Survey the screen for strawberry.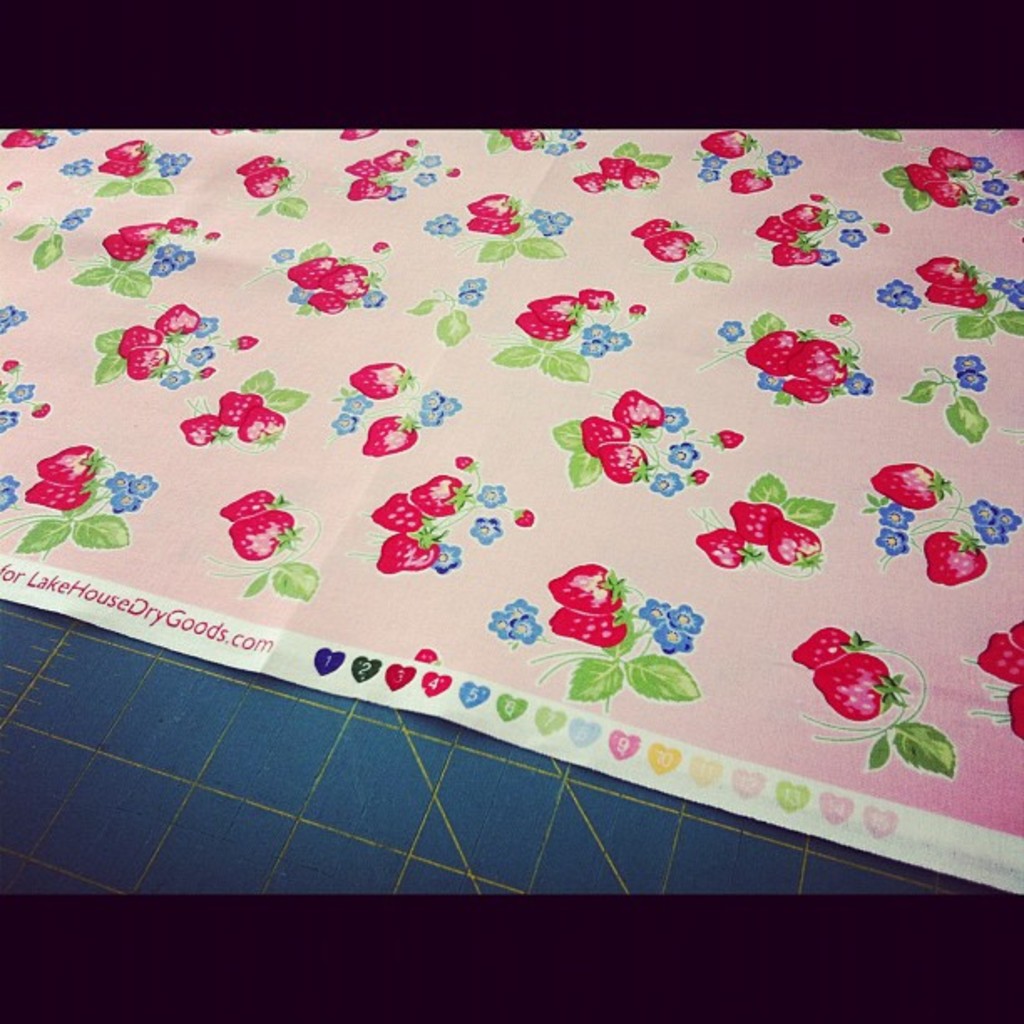
Survey found: <region>3, 127, 44, 152</region>.
